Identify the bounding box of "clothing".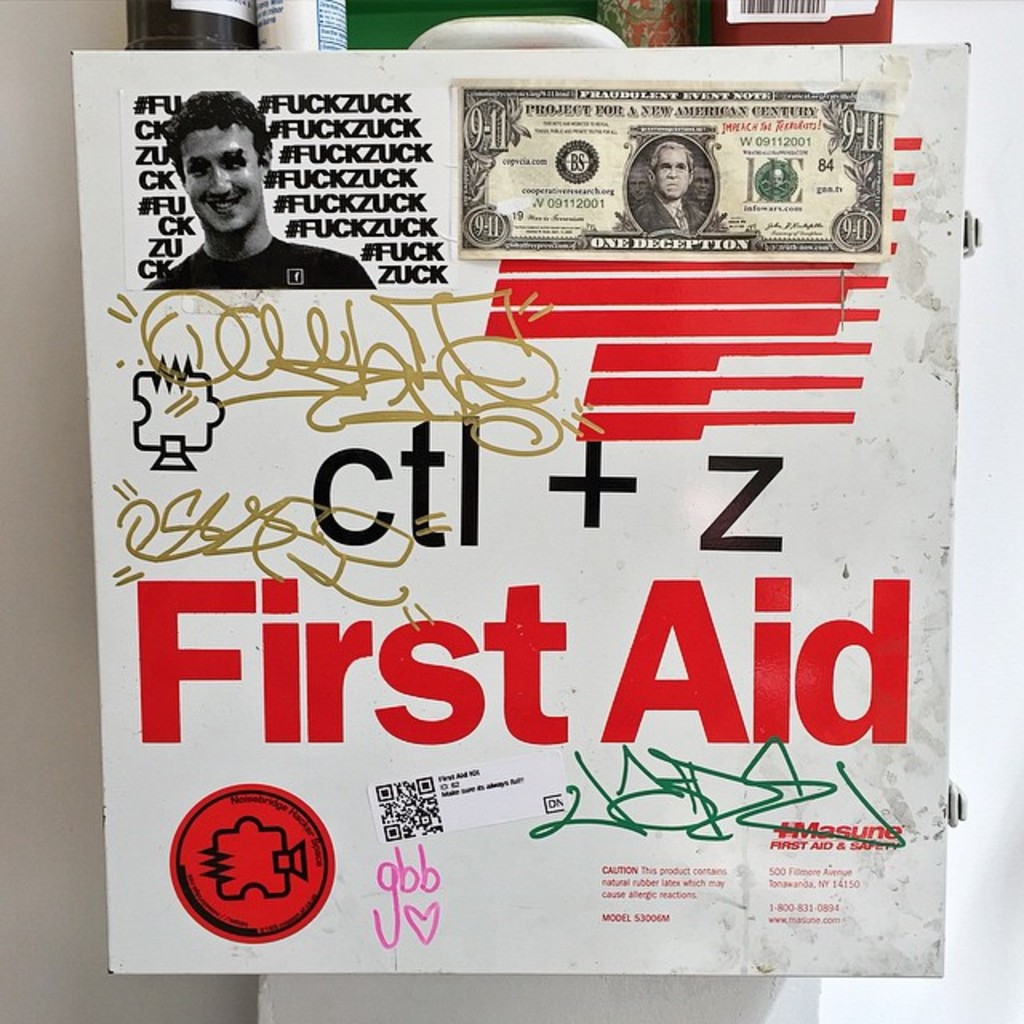
left=632, top=195, right=704, bottom=232.
